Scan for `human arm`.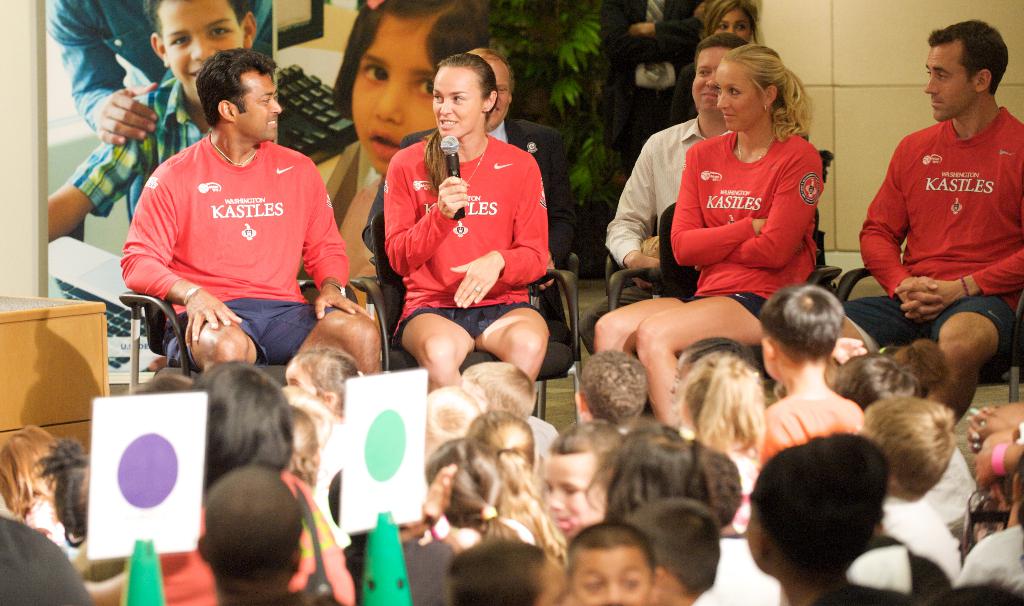
Scan result: 893:240:1023:321.
